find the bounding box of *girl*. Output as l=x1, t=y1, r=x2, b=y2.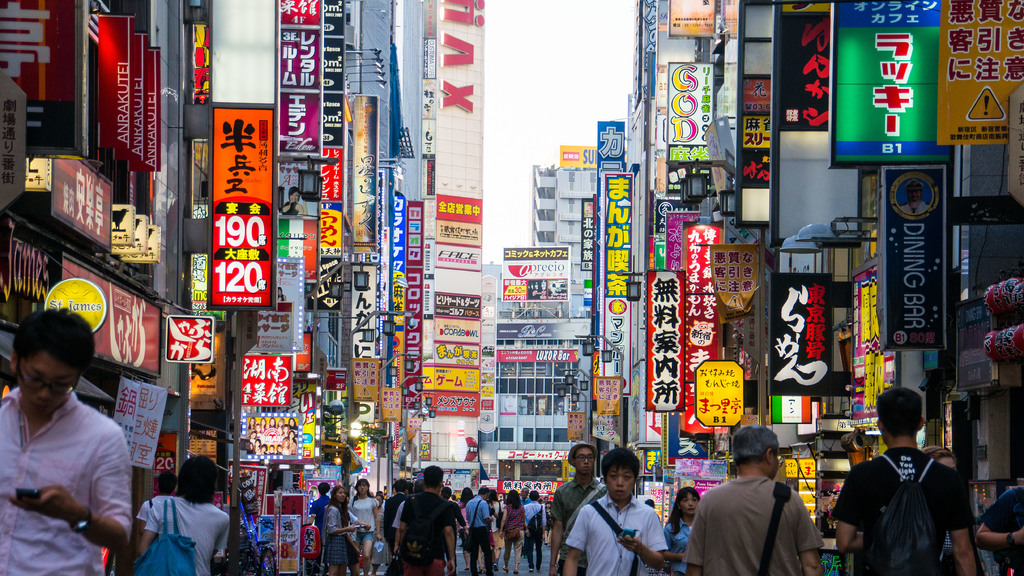
l=488, t=491, r=503, b=570.
